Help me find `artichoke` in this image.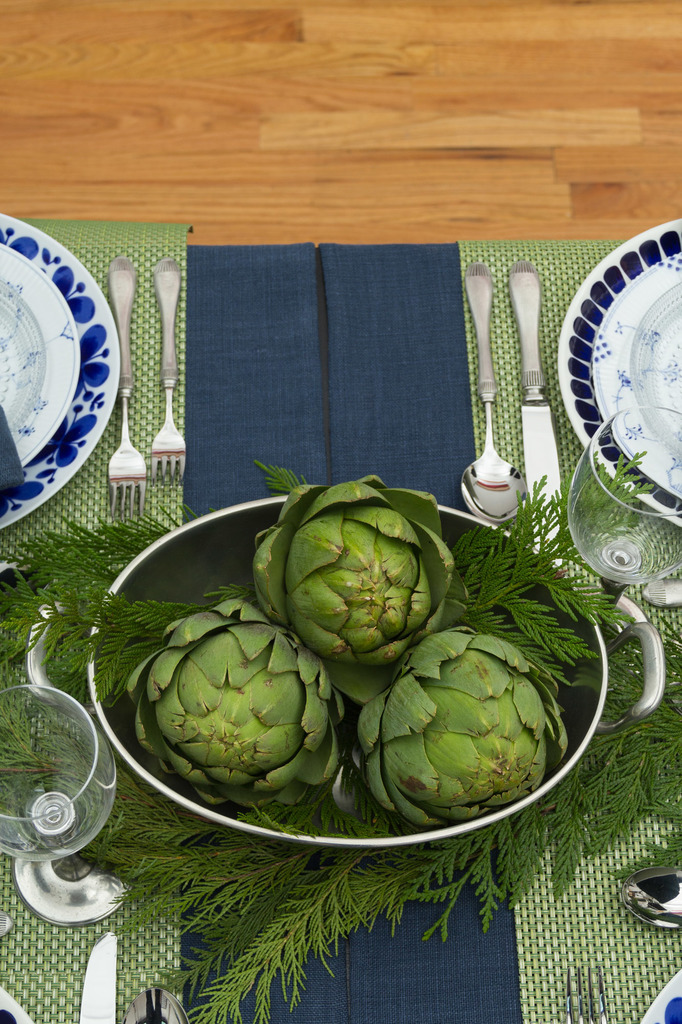
Found it: 356 628 569 828.
